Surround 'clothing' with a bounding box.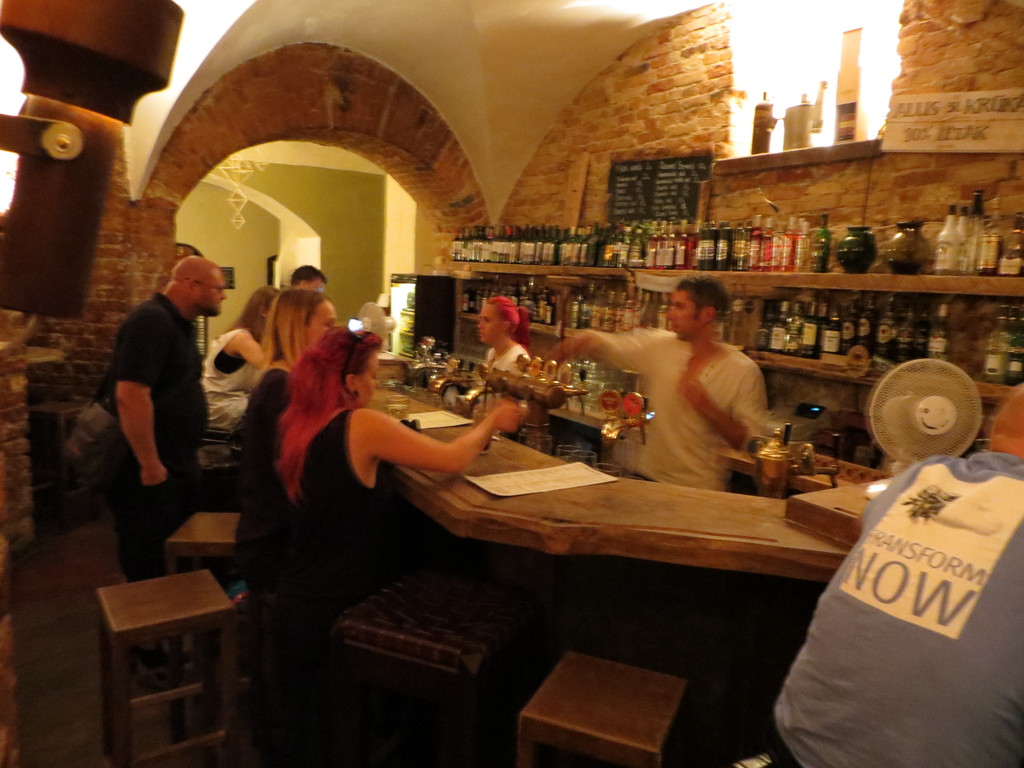
select_region(201, 324, 262, 431).
